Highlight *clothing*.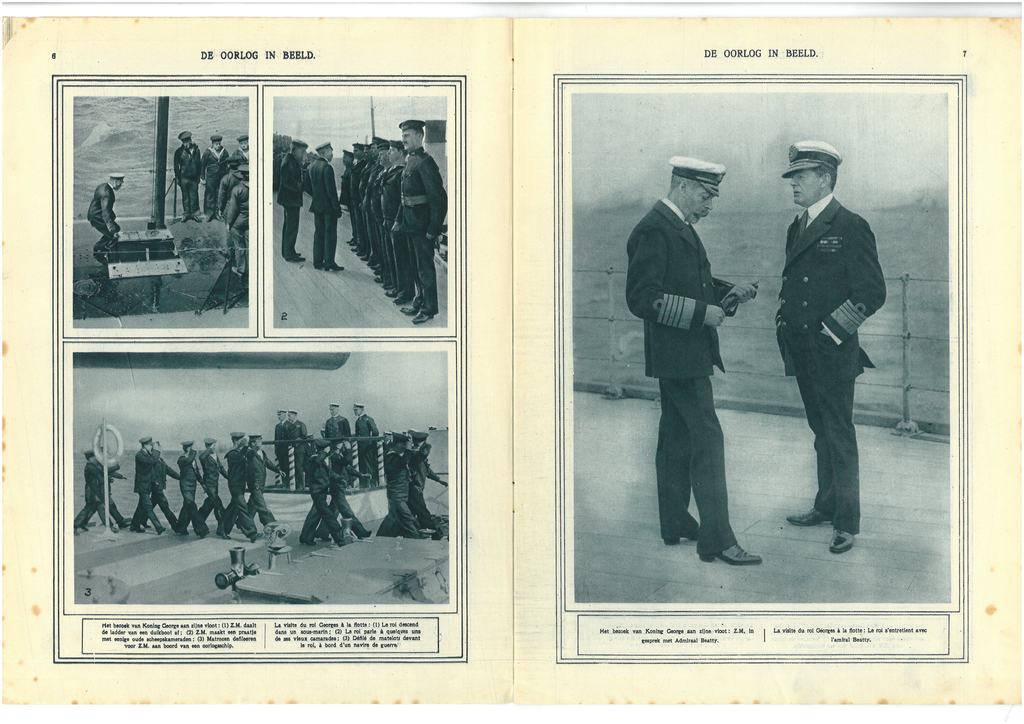
Highlighted region: [412,449,444,536].
